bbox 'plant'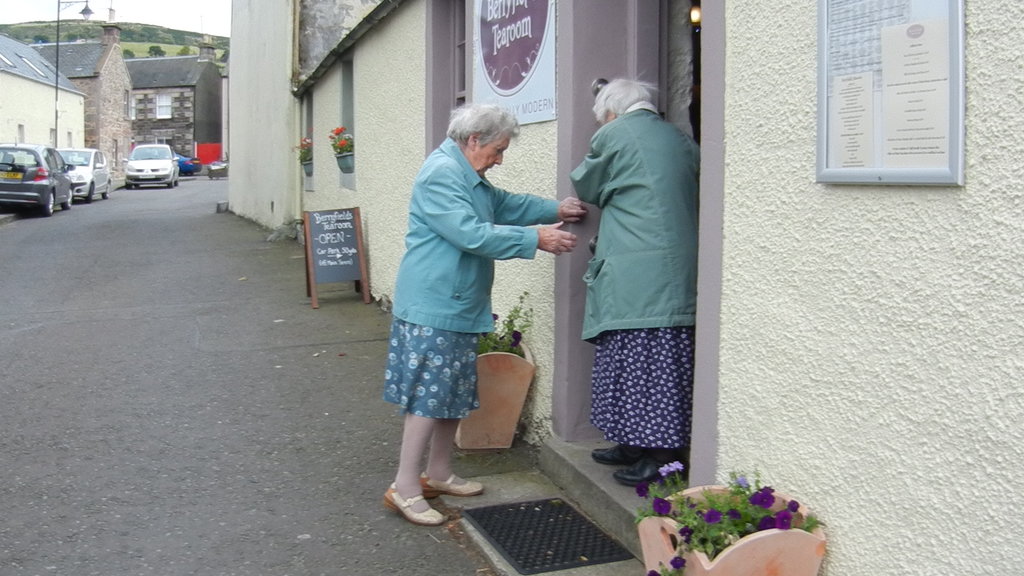
292:120:316:180
